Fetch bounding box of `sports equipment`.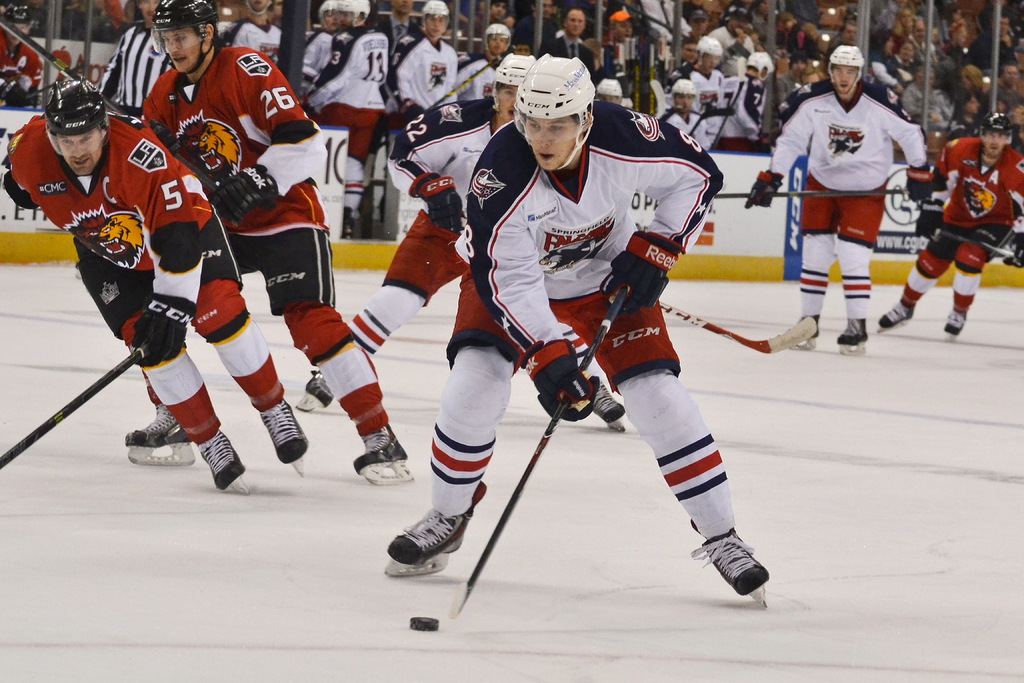
Bbox: crop(941, 308, 967, 340).
